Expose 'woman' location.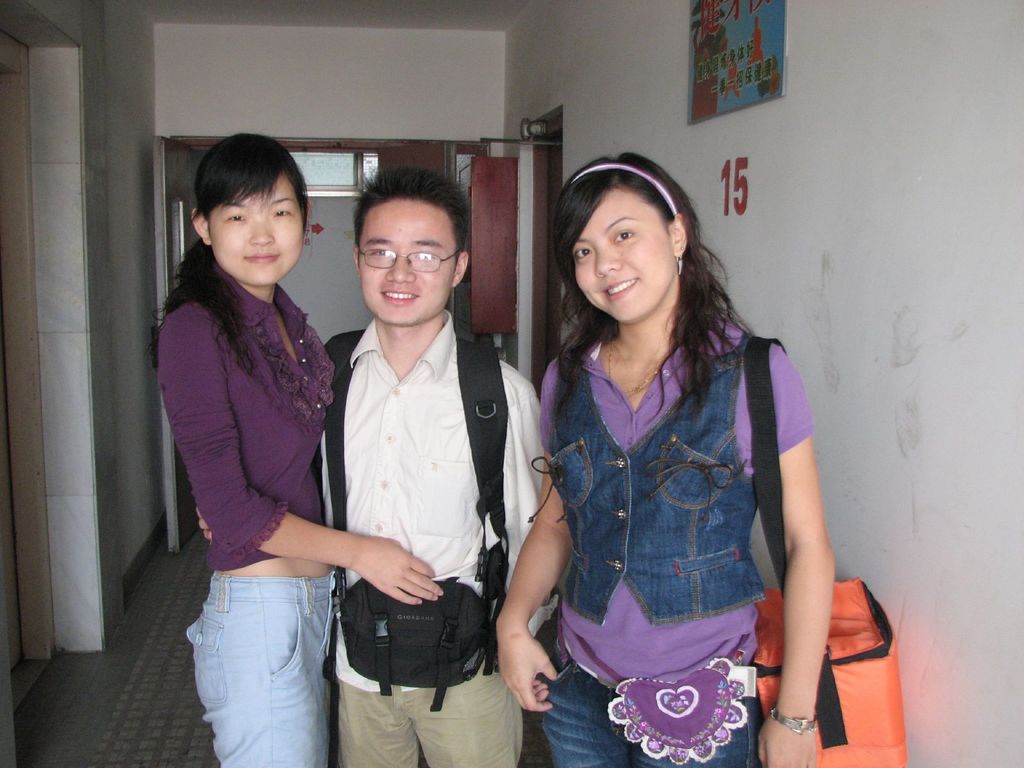
Exposed at (left=153, top=129, right=443, bottom=767).
